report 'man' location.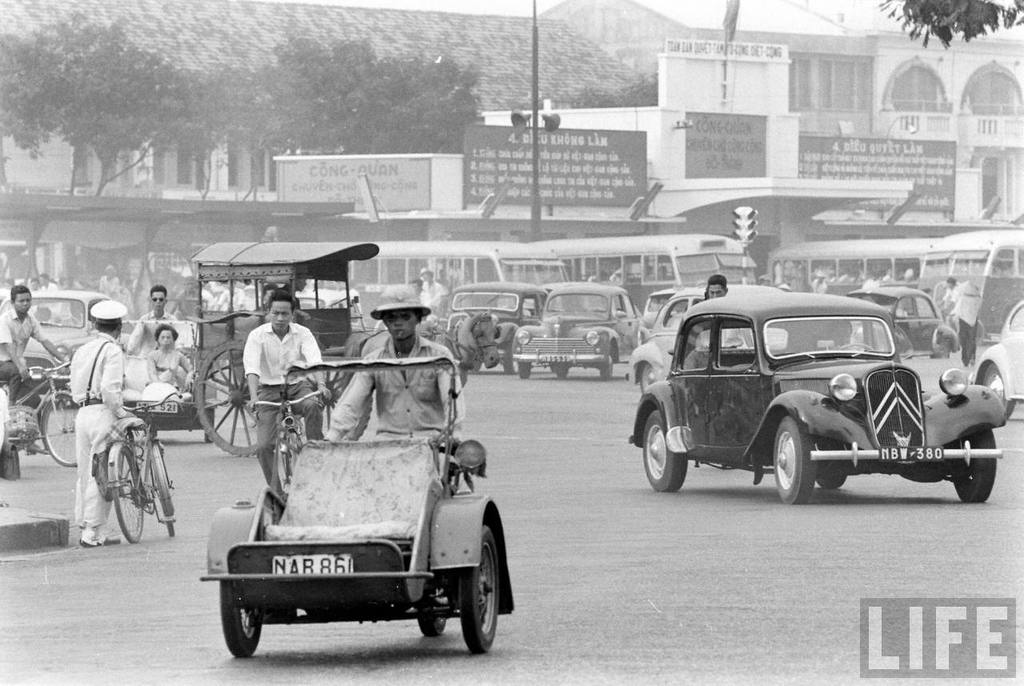
Report: pyautogui.locateOnScreen(322, 295, 466, 464).
